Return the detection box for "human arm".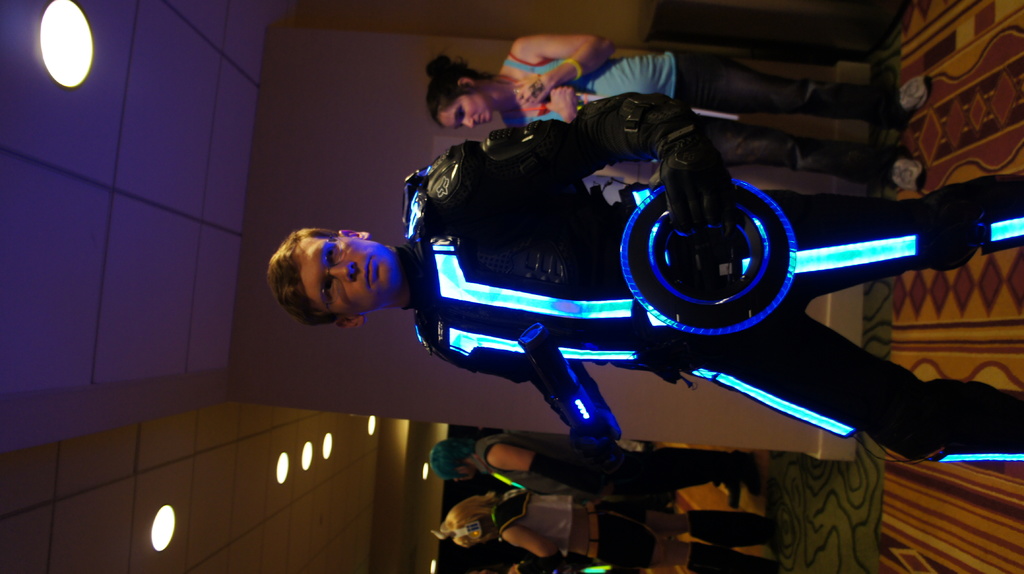
<bbox>481, 443, 605, 489</bbox>.
